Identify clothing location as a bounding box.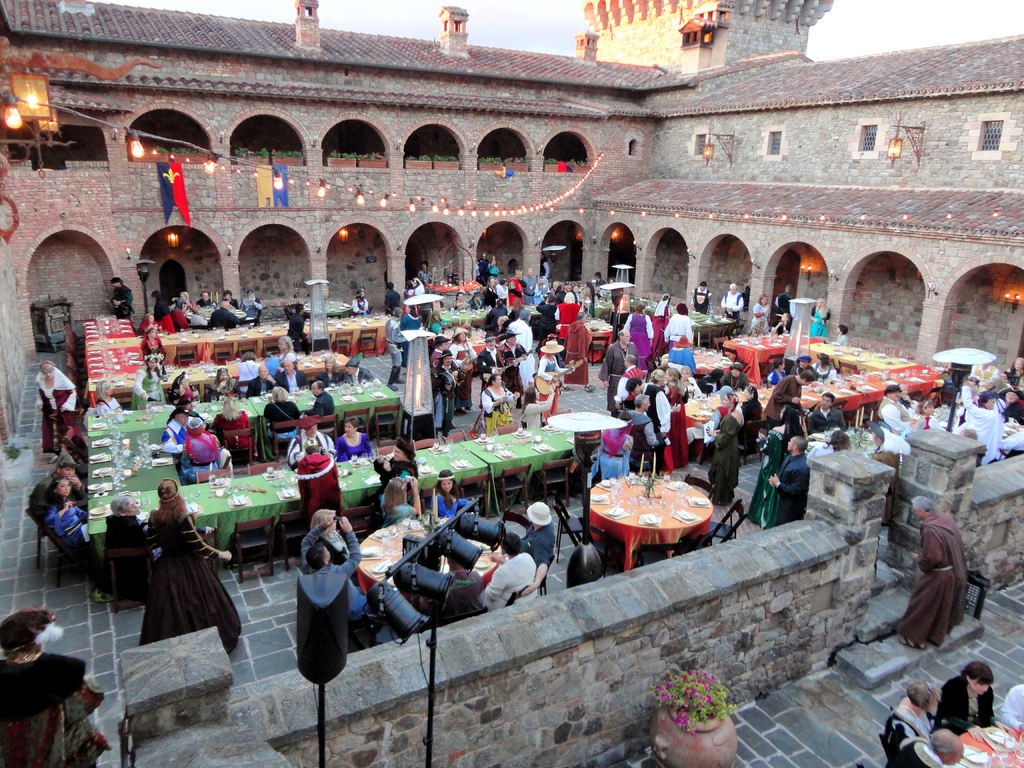
left=151, top=511, right=255, bottom=653.
